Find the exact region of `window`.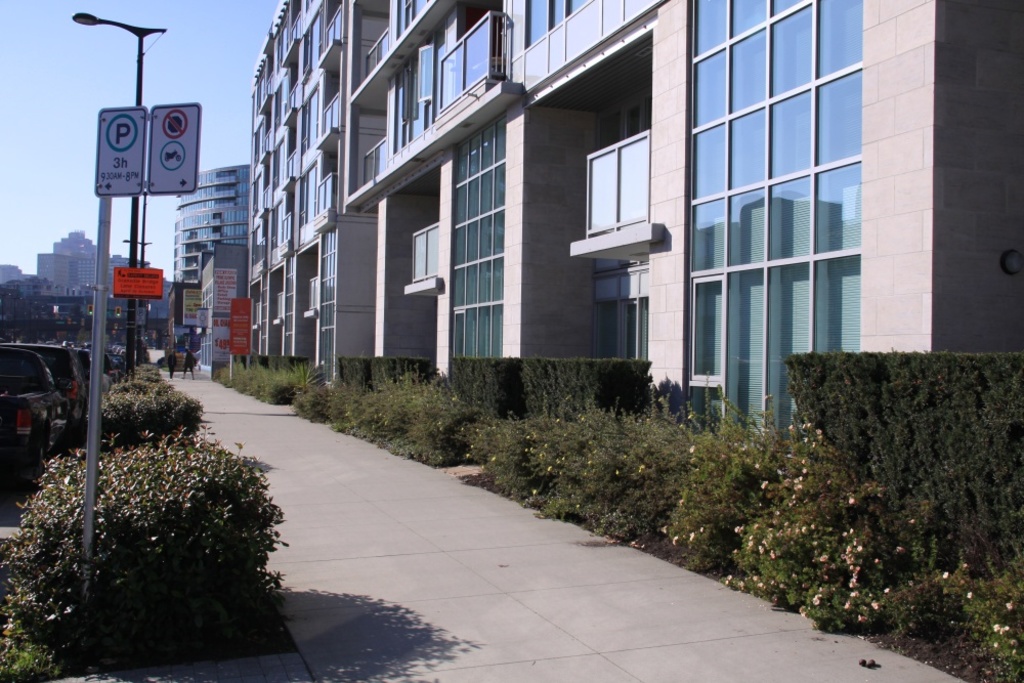
Exact region: box=[697, 10, 873, 401].
